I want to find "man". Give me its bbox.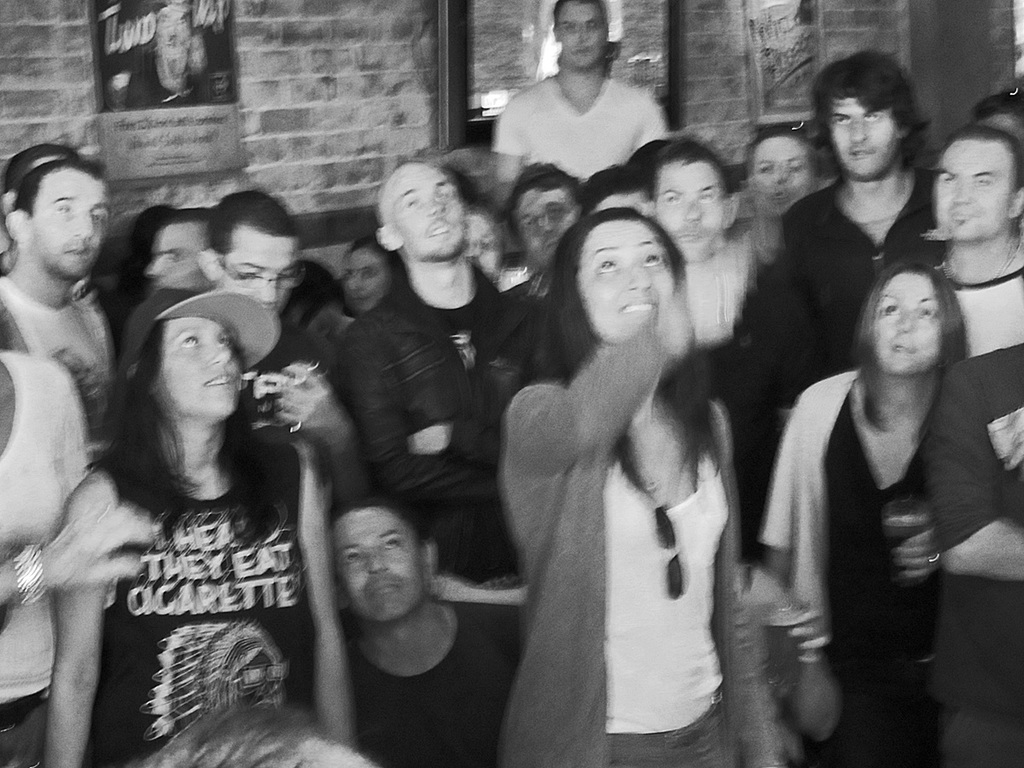
region(767, 79, 942, 328).
